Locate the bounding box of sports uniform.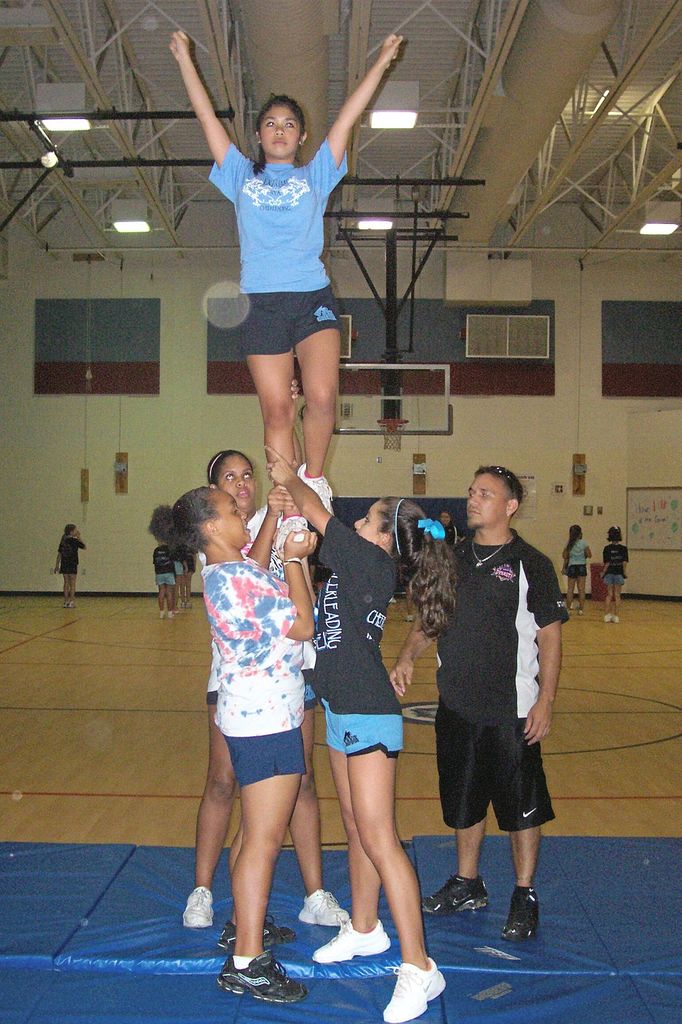
Bounding box: {"left": 329, "top": 547, "right": 397, "bottom": 757}.
